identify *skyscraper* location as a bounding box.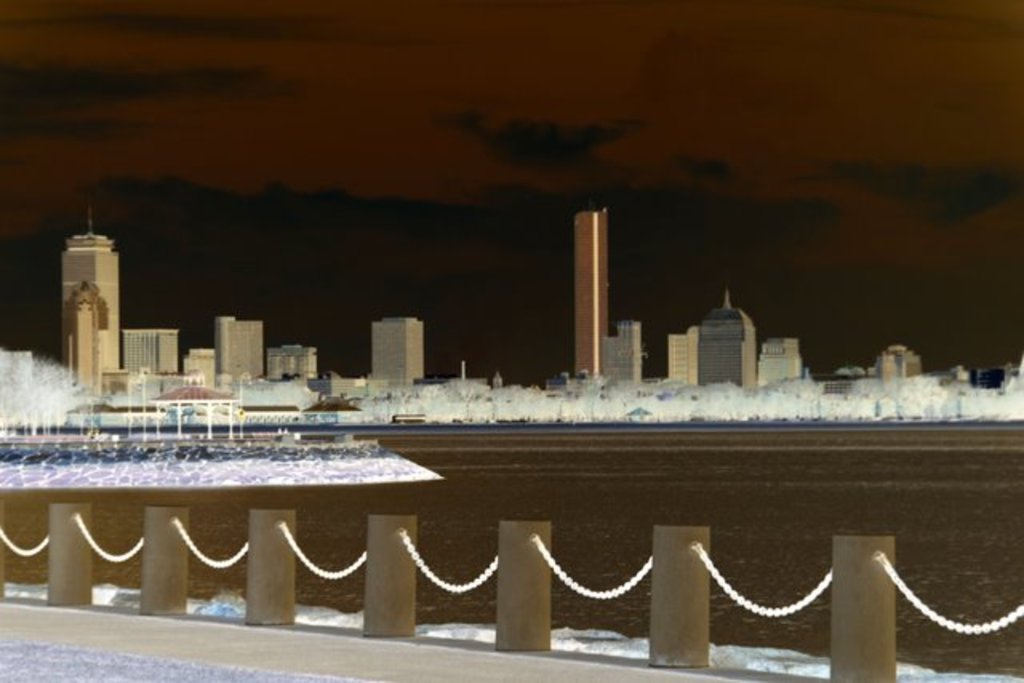
box(123, 326, 174, 376).
